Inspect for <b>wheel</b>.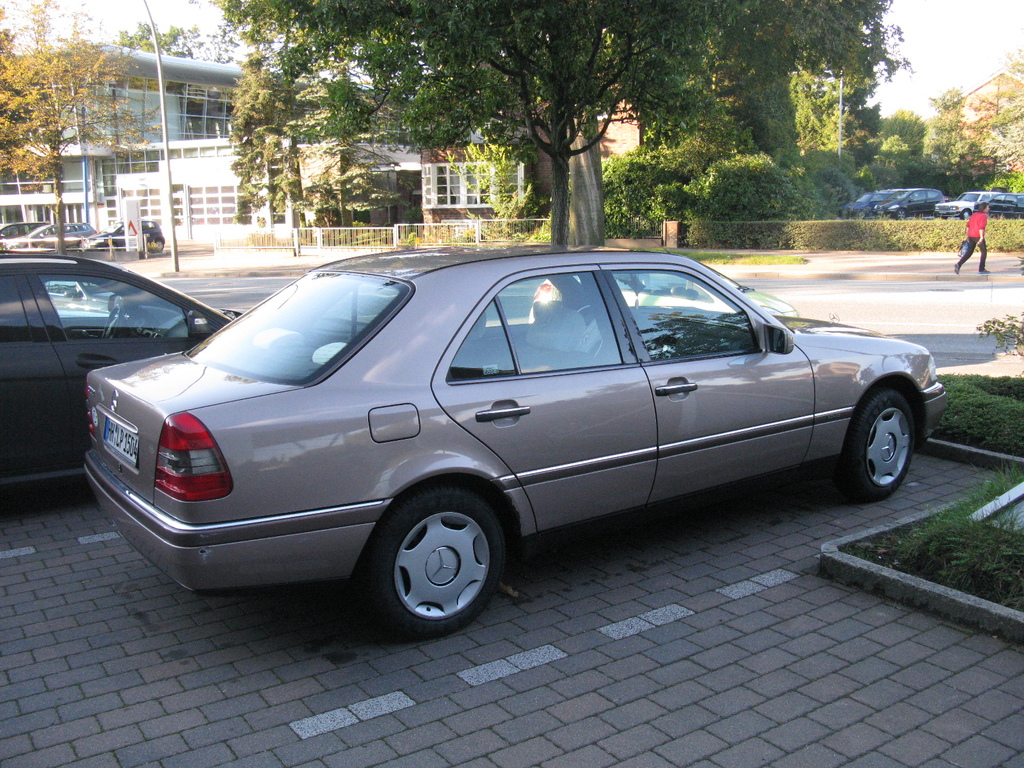
Inspection: 960:211:969:222.
